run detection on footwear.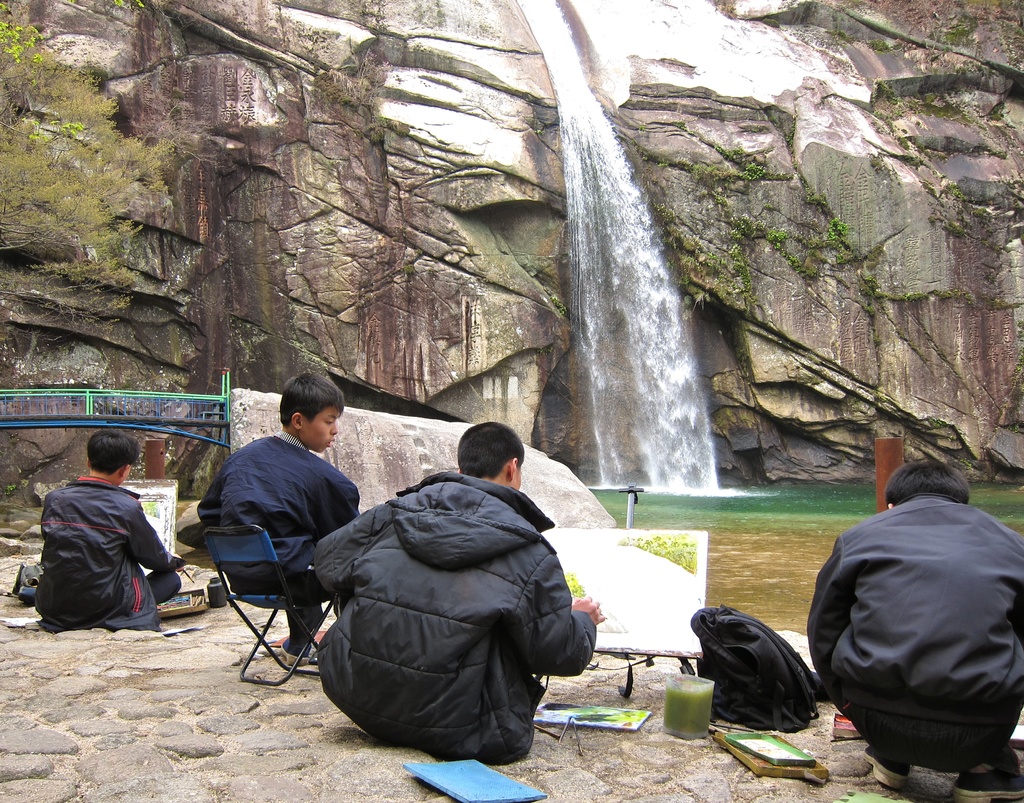
Result: detection(282, 636, 311, 665).
